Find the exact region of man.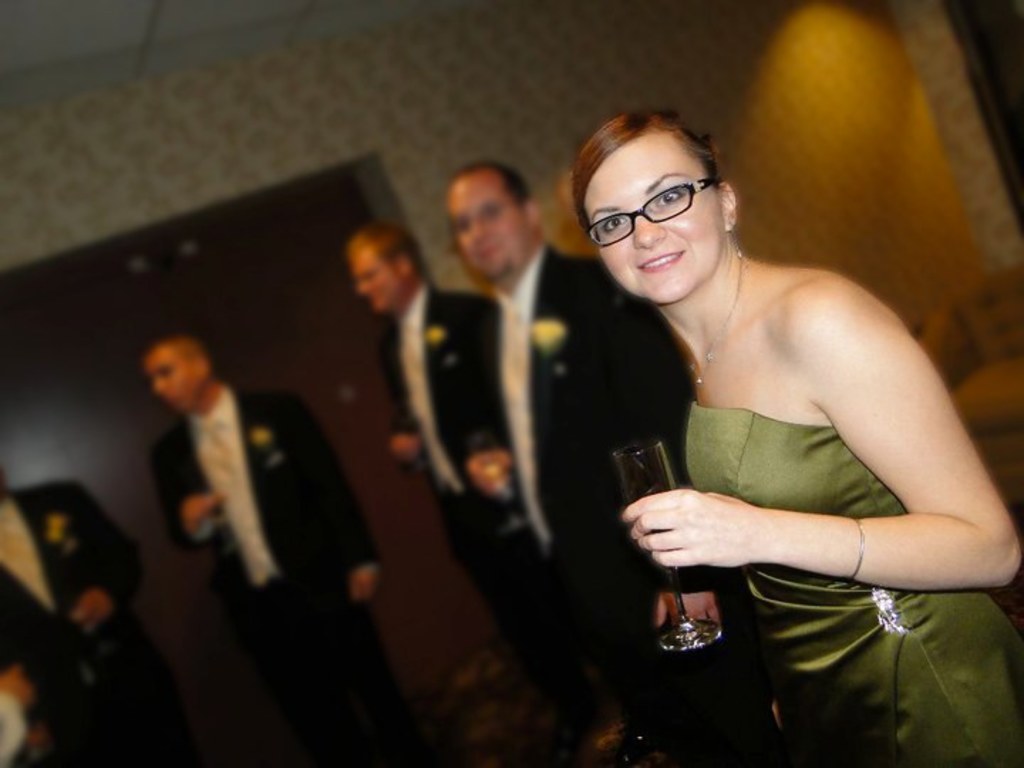
Exact region: (134,336,411,767).
